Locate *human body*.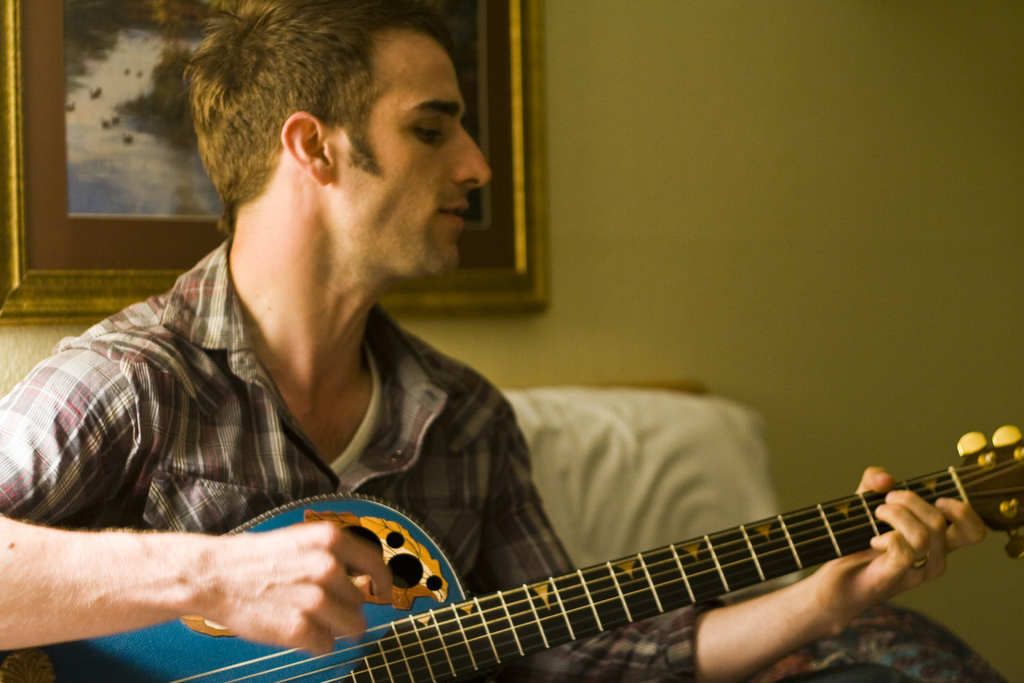
Bounding box: Rect(0, 0, 988, 680).
